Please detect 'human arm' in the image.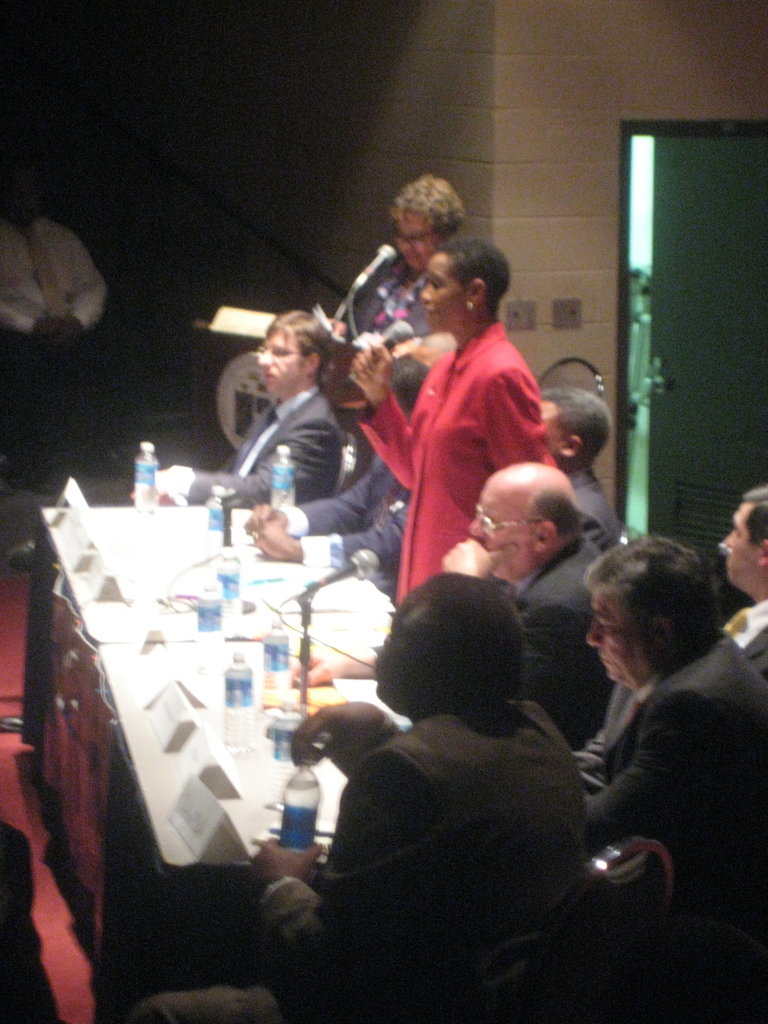
{"x1": 59, "y1": 236, "x2": 108, "y2": 337}.
